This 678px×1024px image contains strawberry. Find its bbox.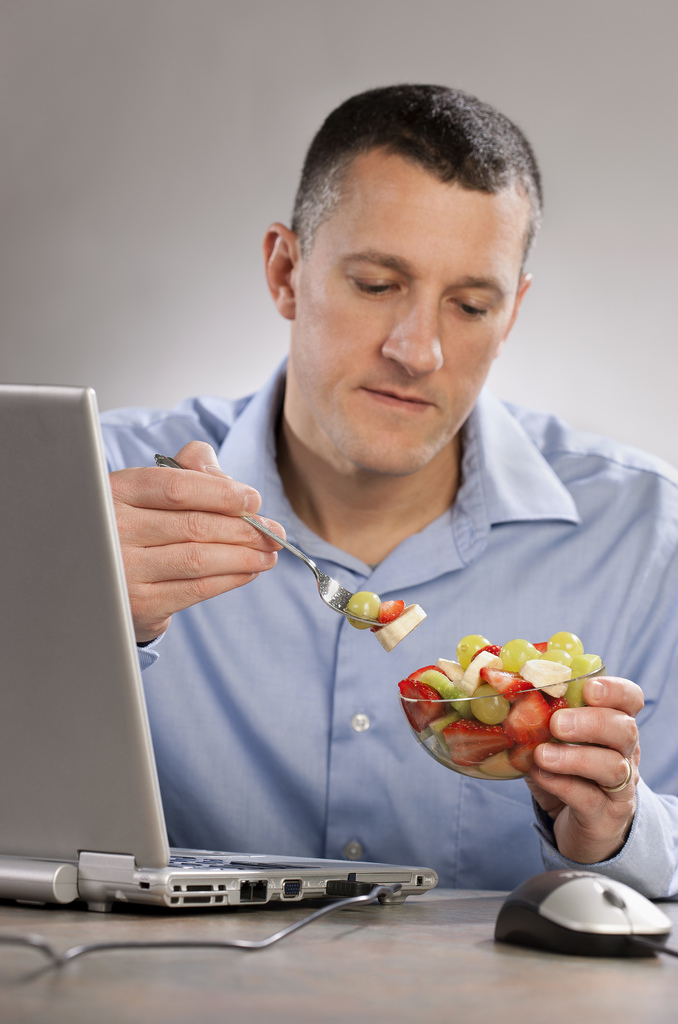
<region>505, 685, 550, 738</region>.
